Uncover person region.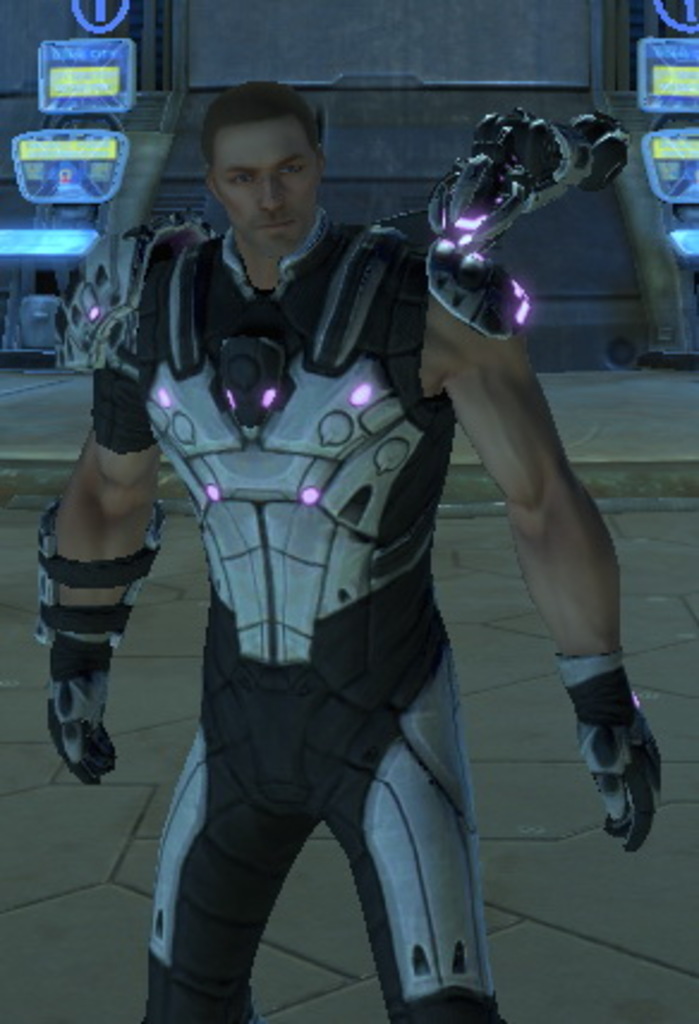
Uncovered: 144,117,584,1022.
